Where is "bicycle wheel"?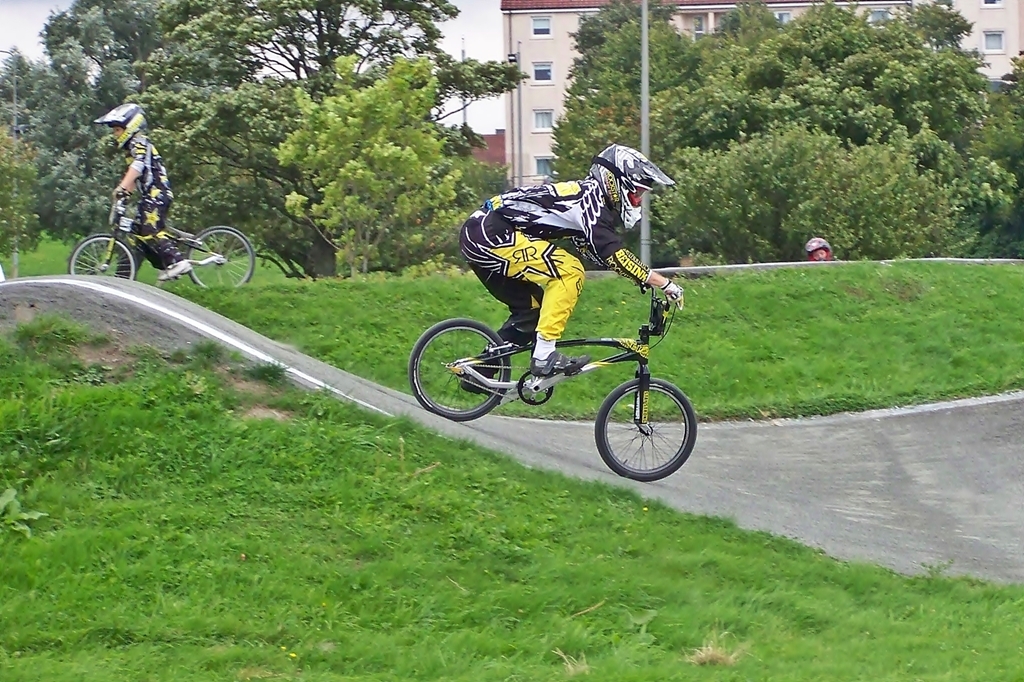
box(64, 232, 139, 281).
